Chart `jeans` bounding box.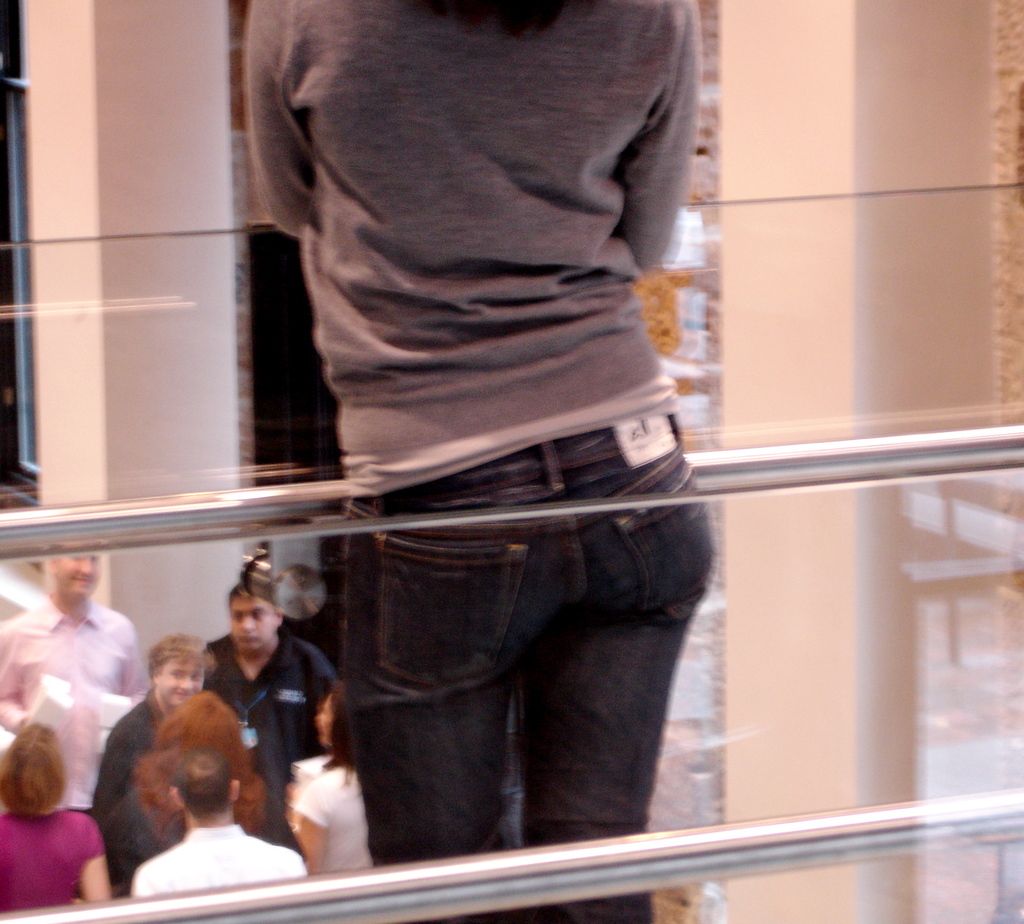
Charted: select_region(316, 502, 728, 873).
